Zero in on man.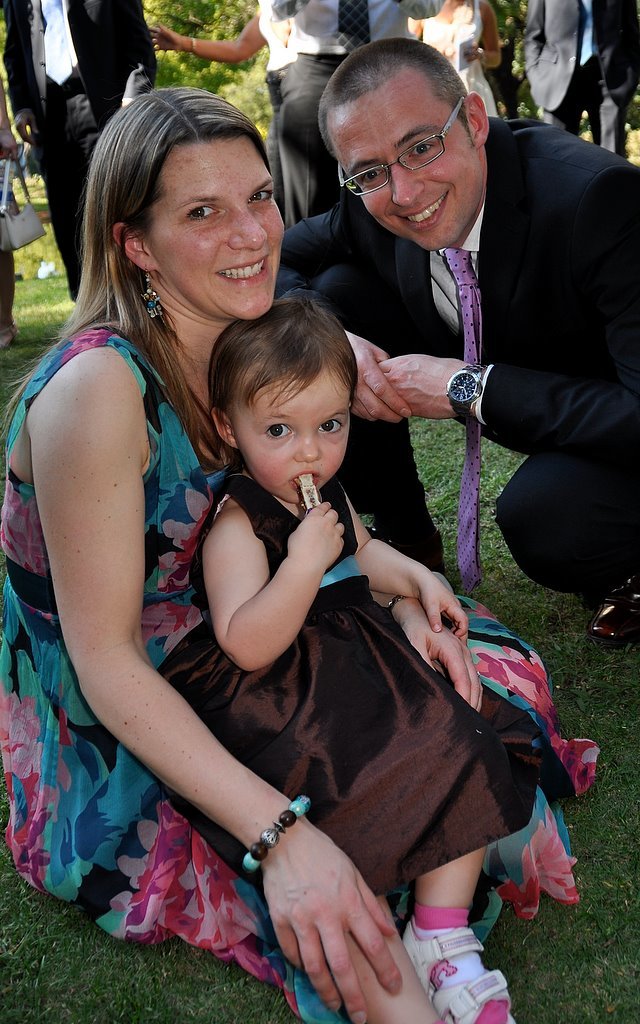
Zeroed in: {"left": 519, "top": 0, "right": 639, "bottom": 157}.
